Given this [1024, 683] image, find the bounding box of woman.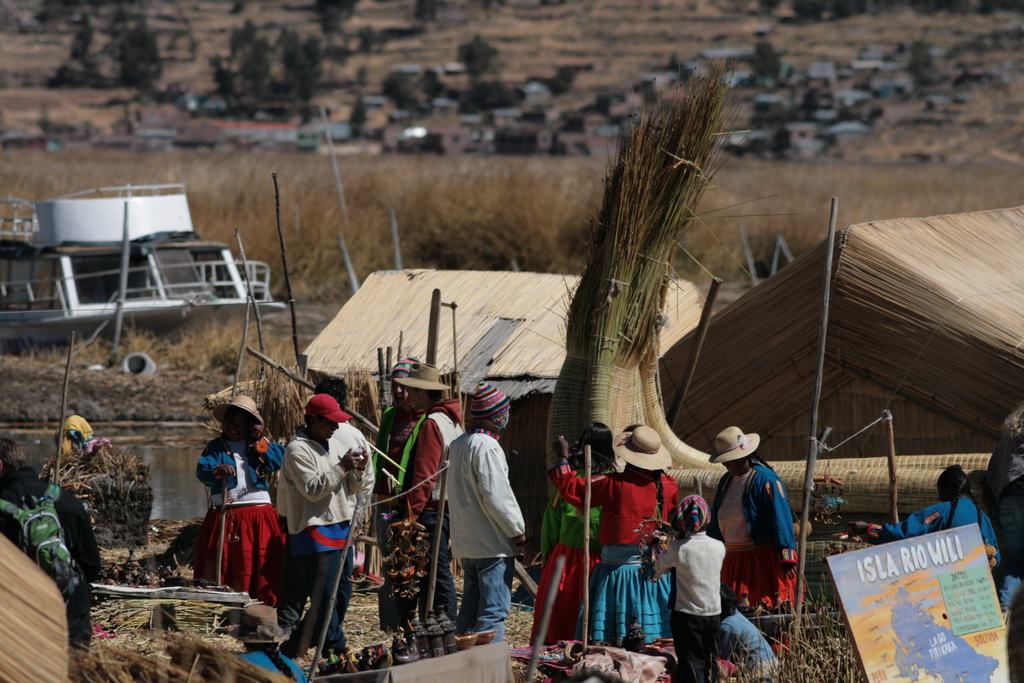
select_region(701, 417, 810, 662).
